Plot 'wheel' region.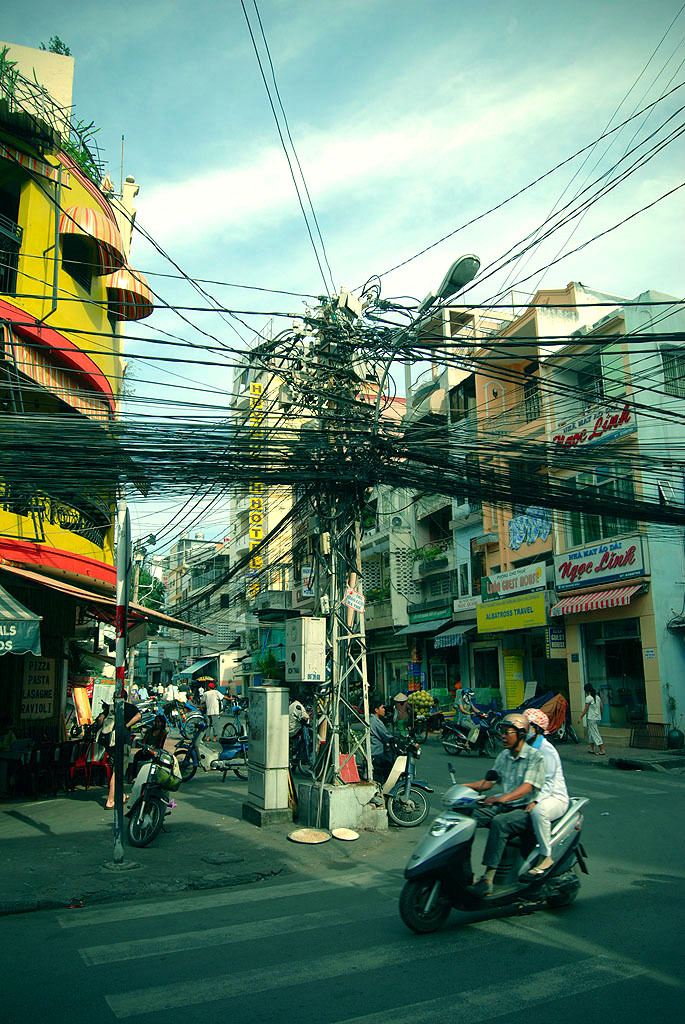
Plotted at box(119, 778, 172, 856).
